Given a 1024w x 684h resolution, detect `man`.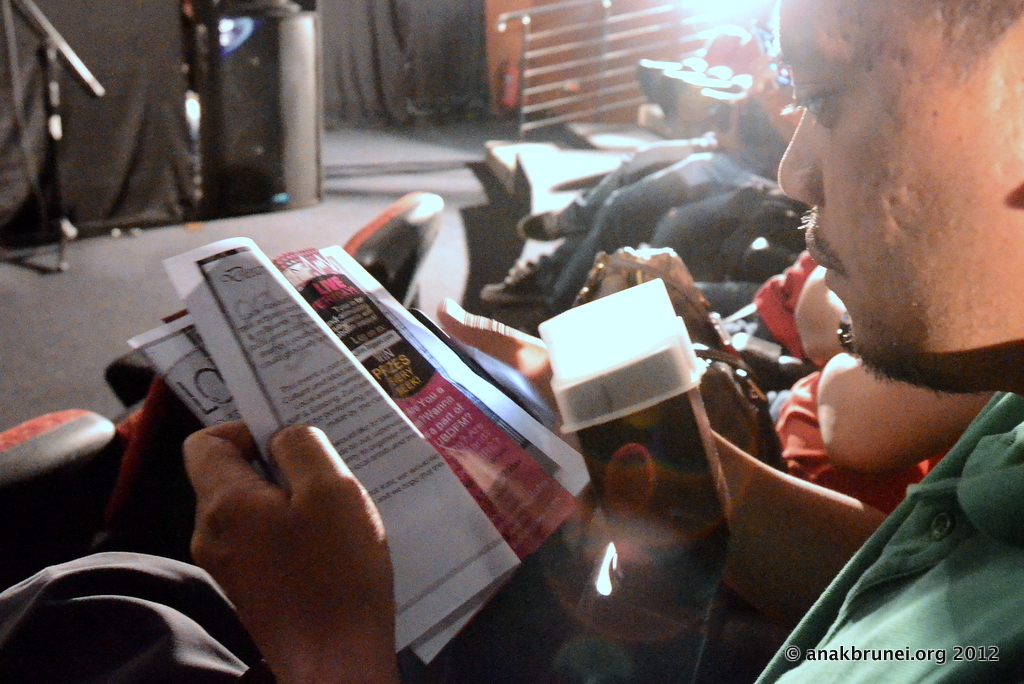
rect(0, 0, 1023, 683).
